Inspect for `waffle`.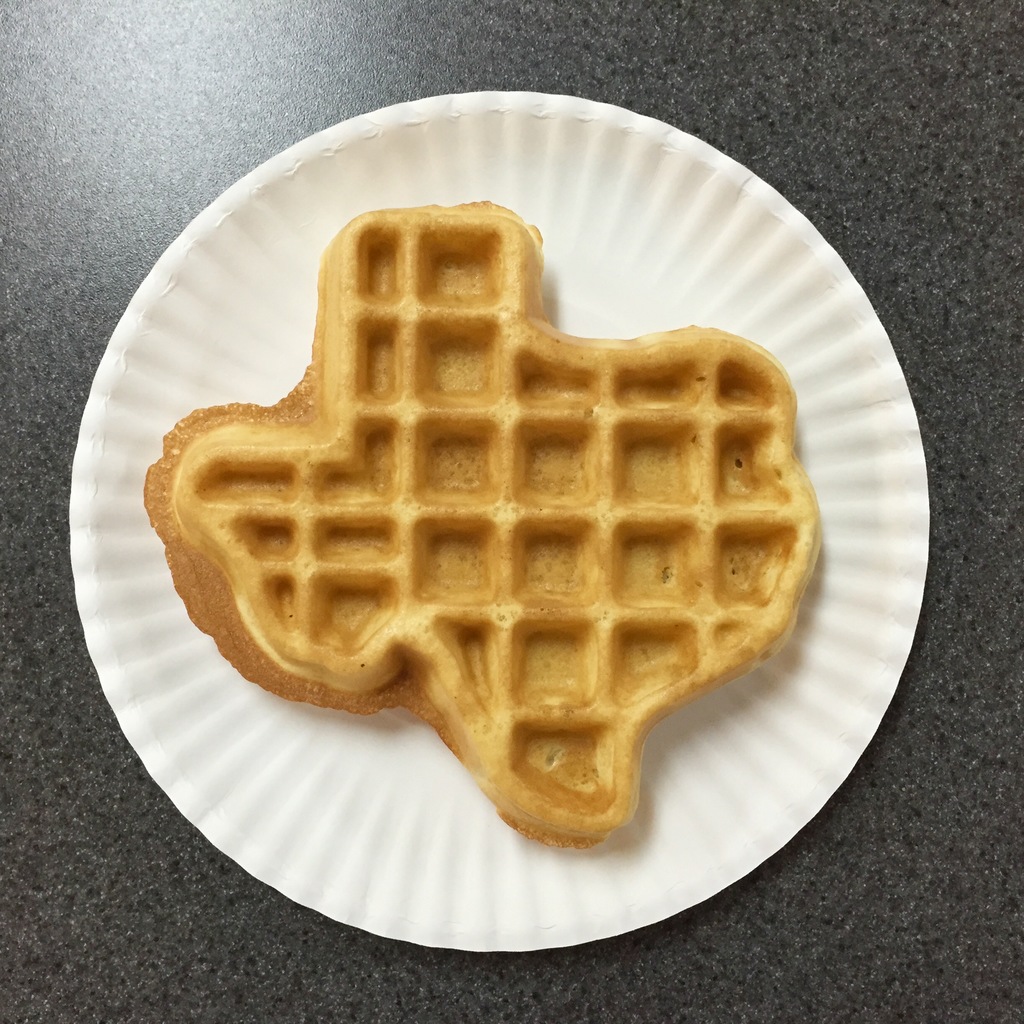
Inspection: 144/200/821/844.
